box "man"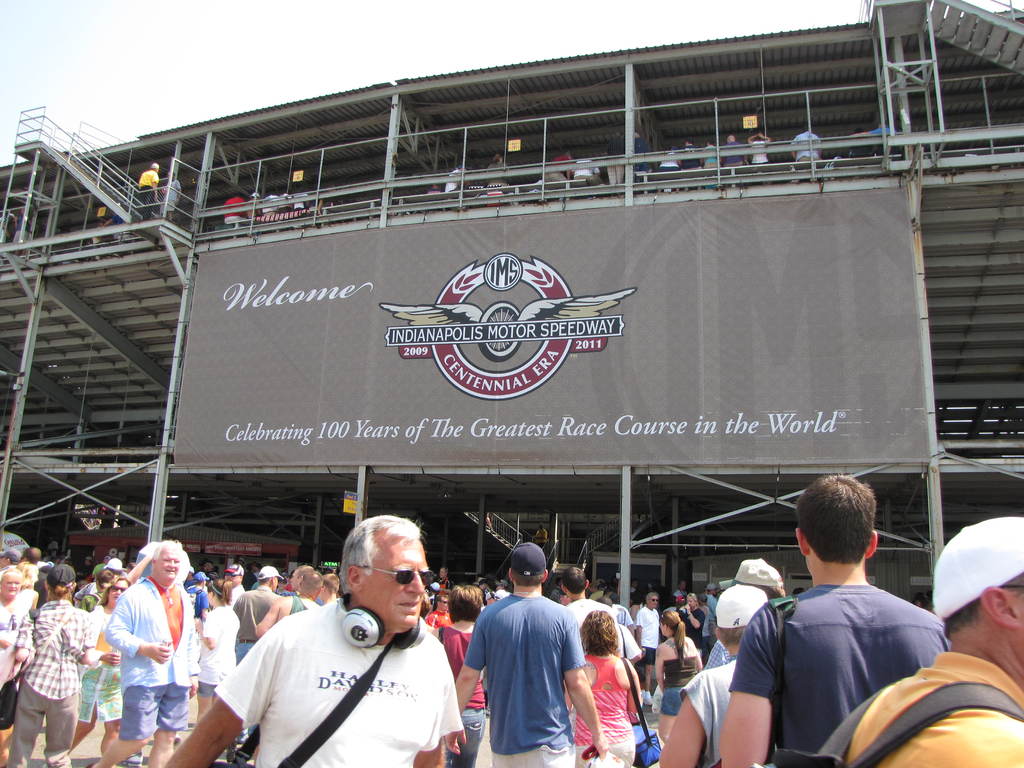
crop(721, 474, 952, 767)
